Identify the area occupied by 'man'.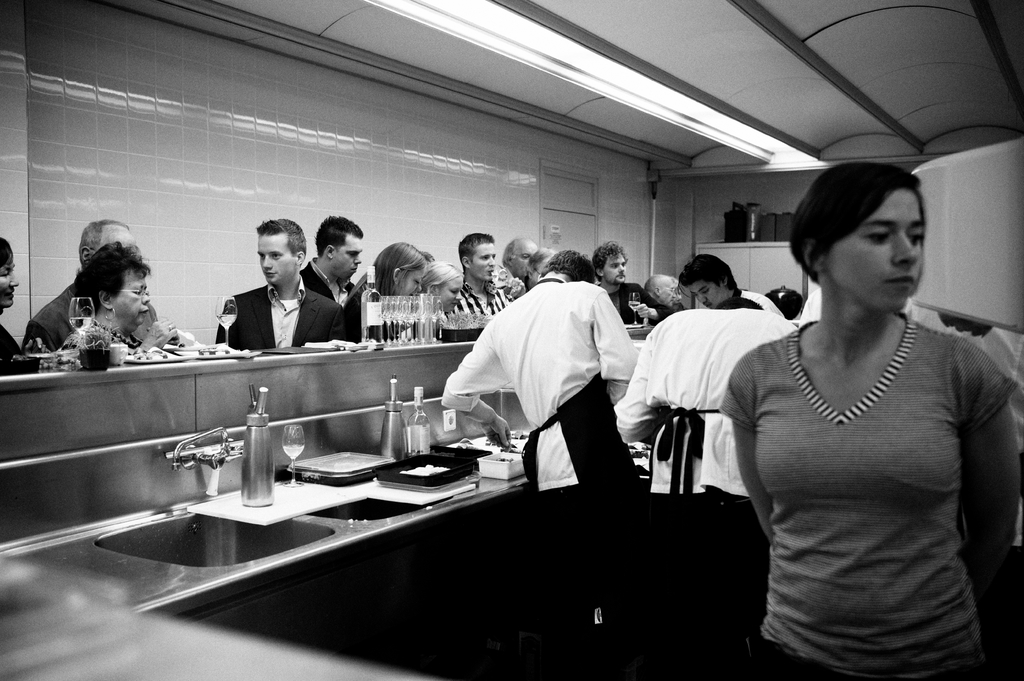
Area: {"left": 19, "top": 218, "right": 163, "bottom": 355}.
